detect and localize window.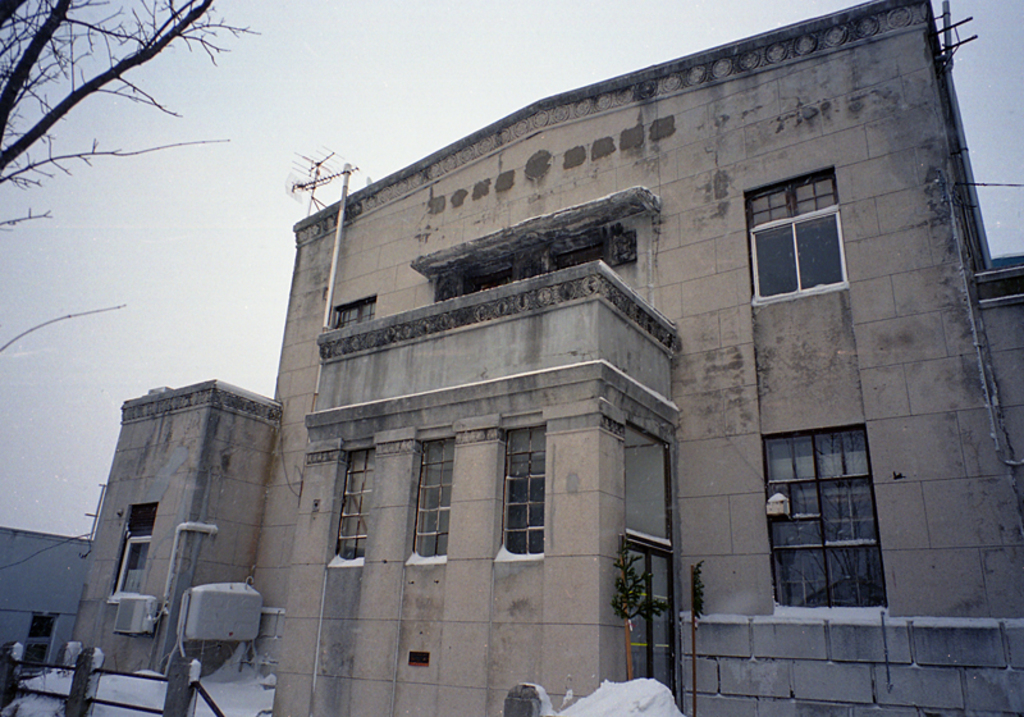
Localized at l=756, t=417, r=883, b=613.
